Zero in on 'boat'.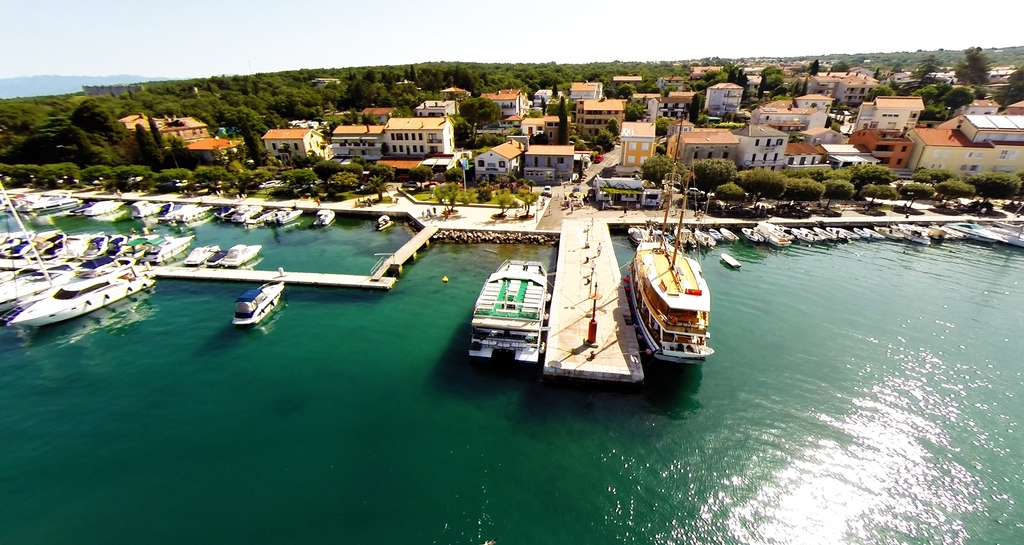
Zeroed in: pyautogui.locateOnScreen(172, 206, 214, 222).
